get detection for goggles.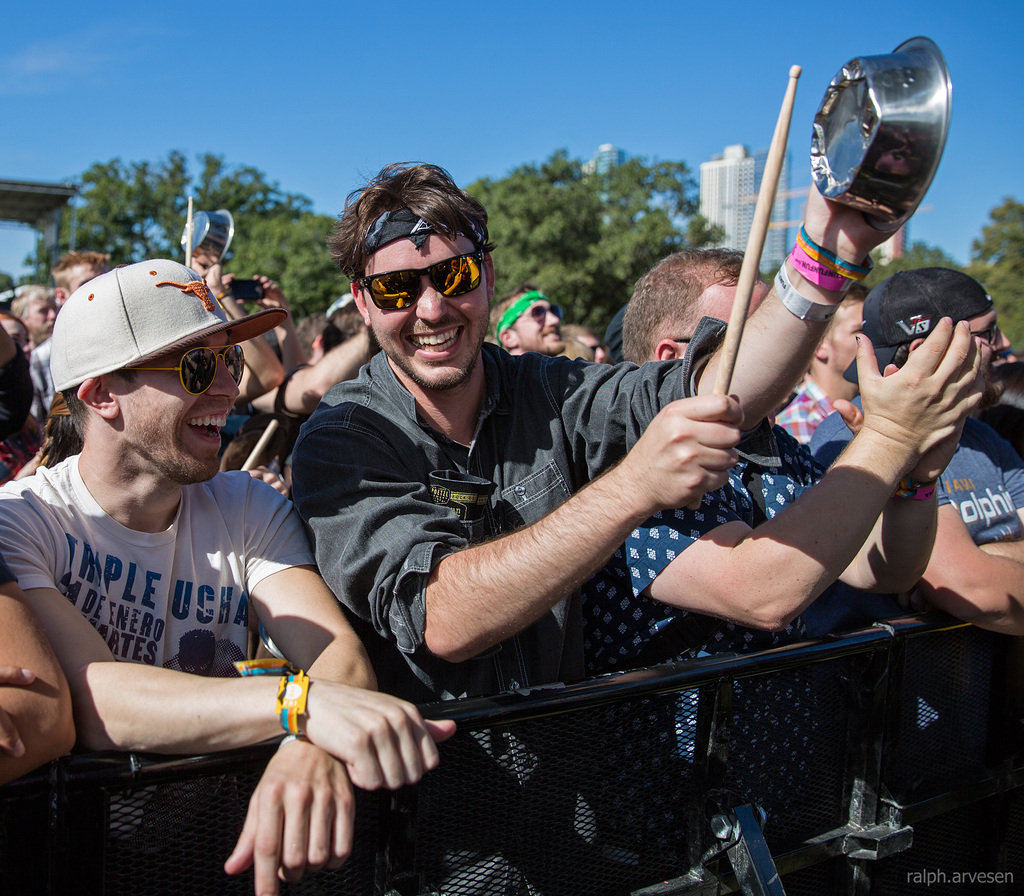
Detection: Rect(339, 233, 493, 317).
